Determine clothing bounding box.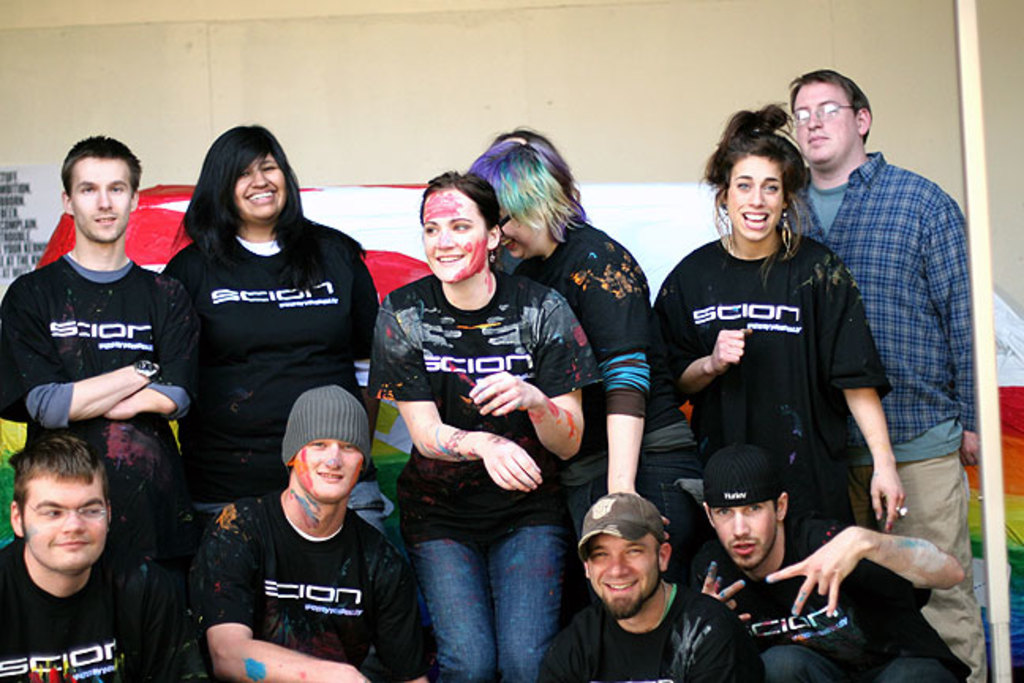
Determined: <box>673,190,893,569</box>.
